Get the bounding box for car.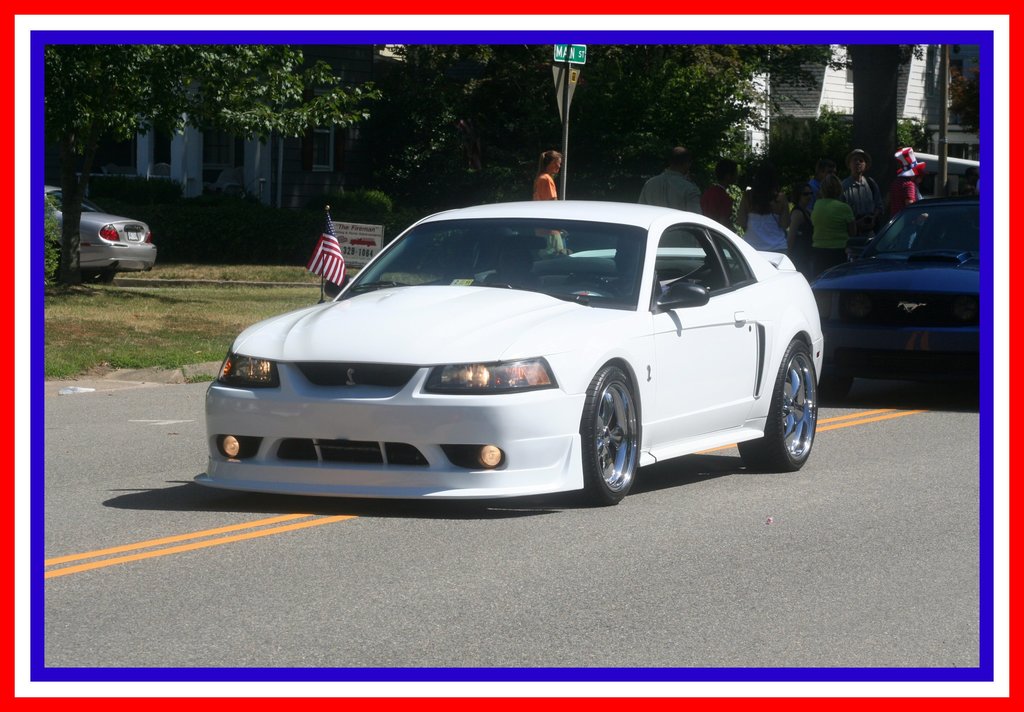
Rect(193, 201, 824, 505).
